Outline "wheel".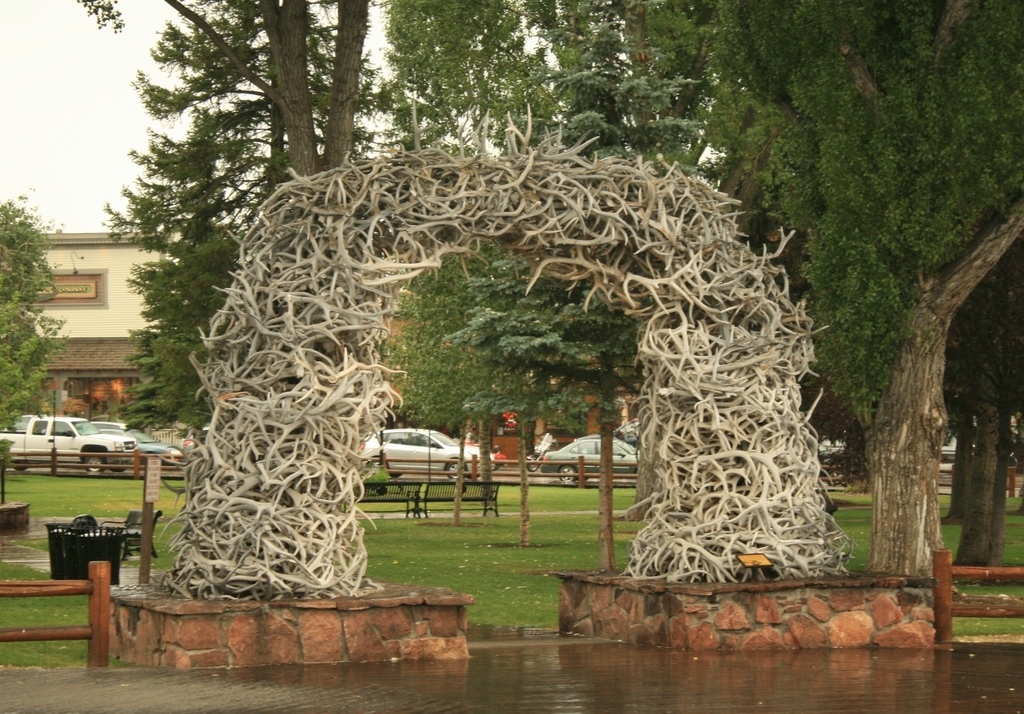
Outline: l=445, t=461, r=469, b=488.
